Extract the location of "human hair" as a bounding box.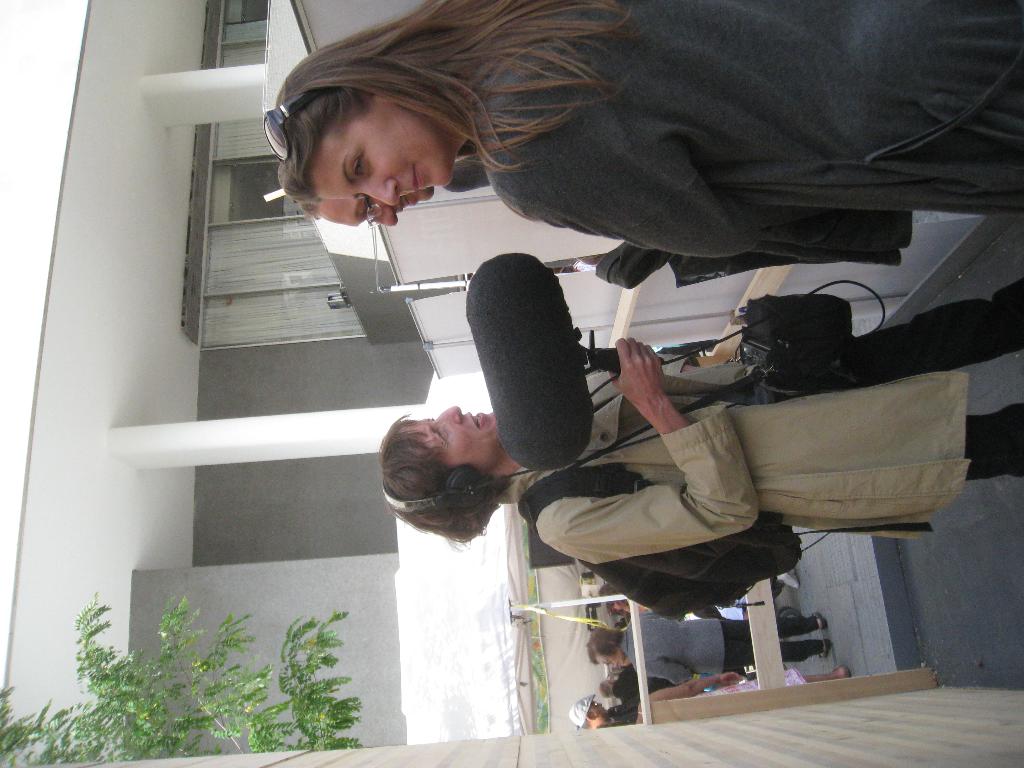
BBox(252, 16, 614, 231).
